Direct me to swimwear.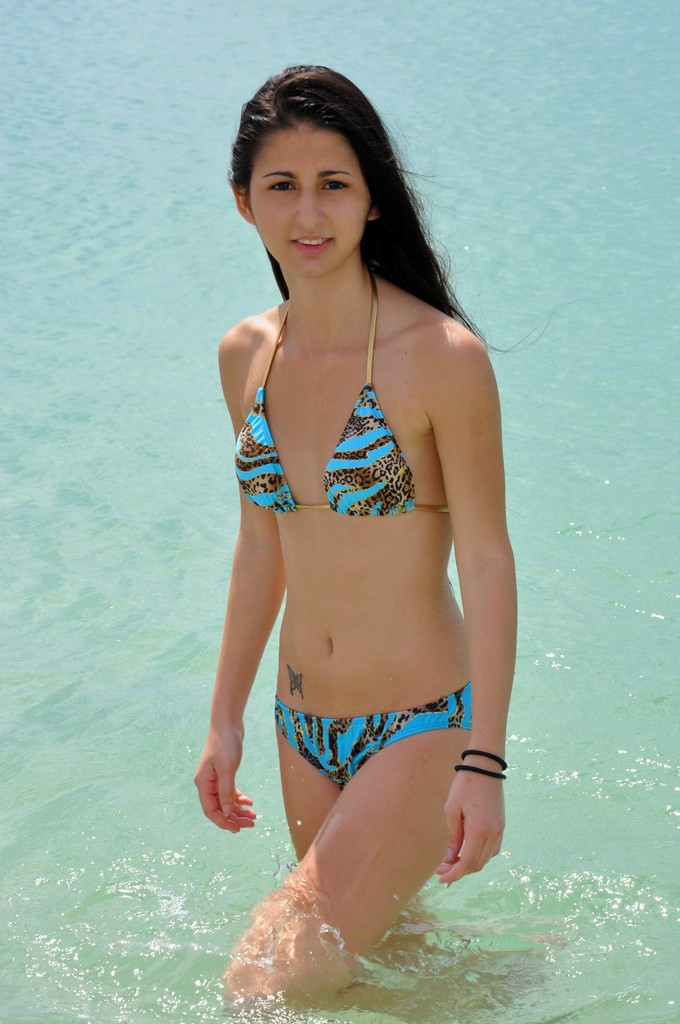
Direction: l=237, t=271, r=446, b=510.
